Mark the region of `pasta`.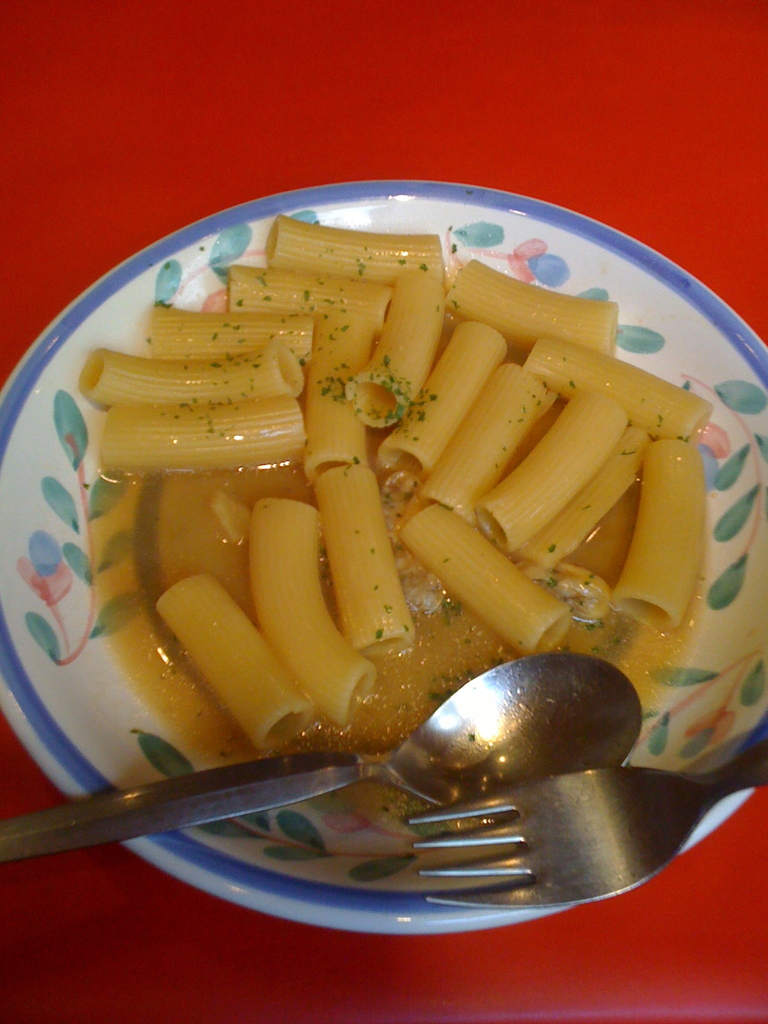
Region: [left=81, top=183, right=733, bottom=796].
